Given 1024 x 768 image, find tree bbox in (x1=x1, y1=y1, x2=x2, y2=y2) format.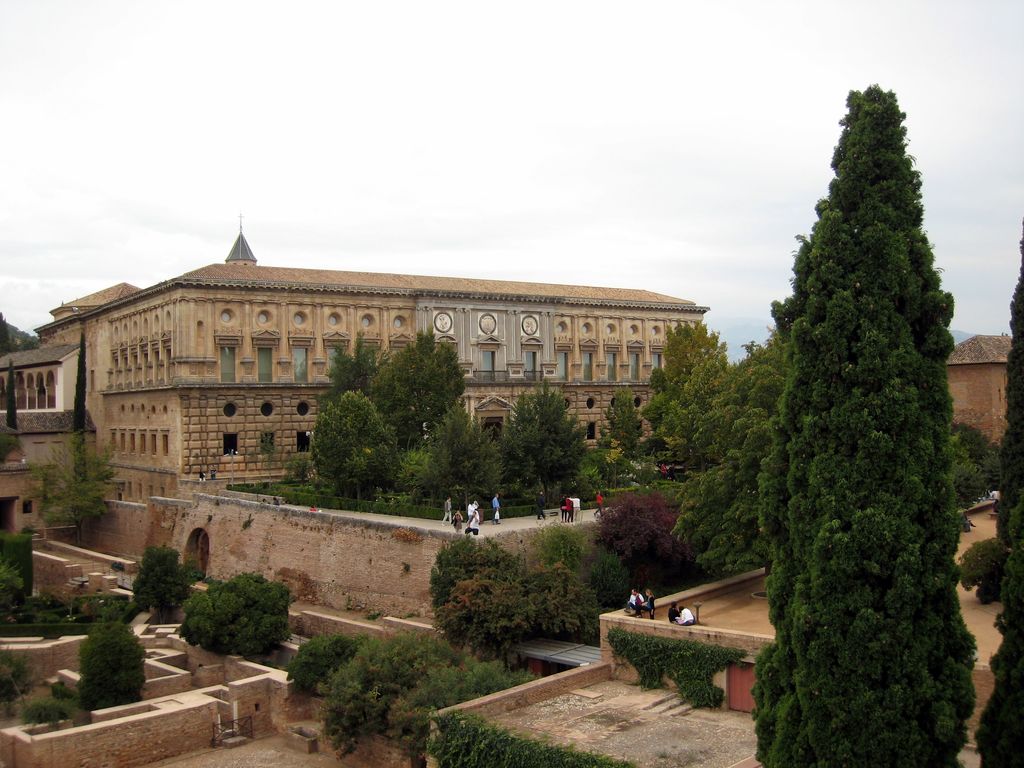
(x1=591, y1=492, x2=688, y2=584).
